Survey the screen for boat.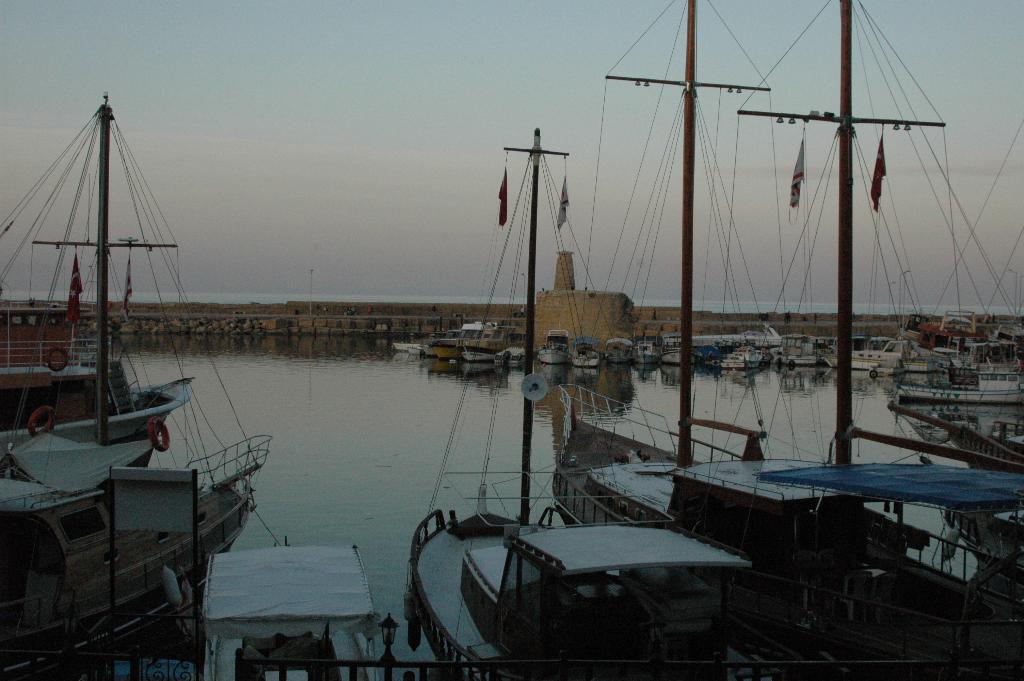
Survey found: 503,349,524,370.
